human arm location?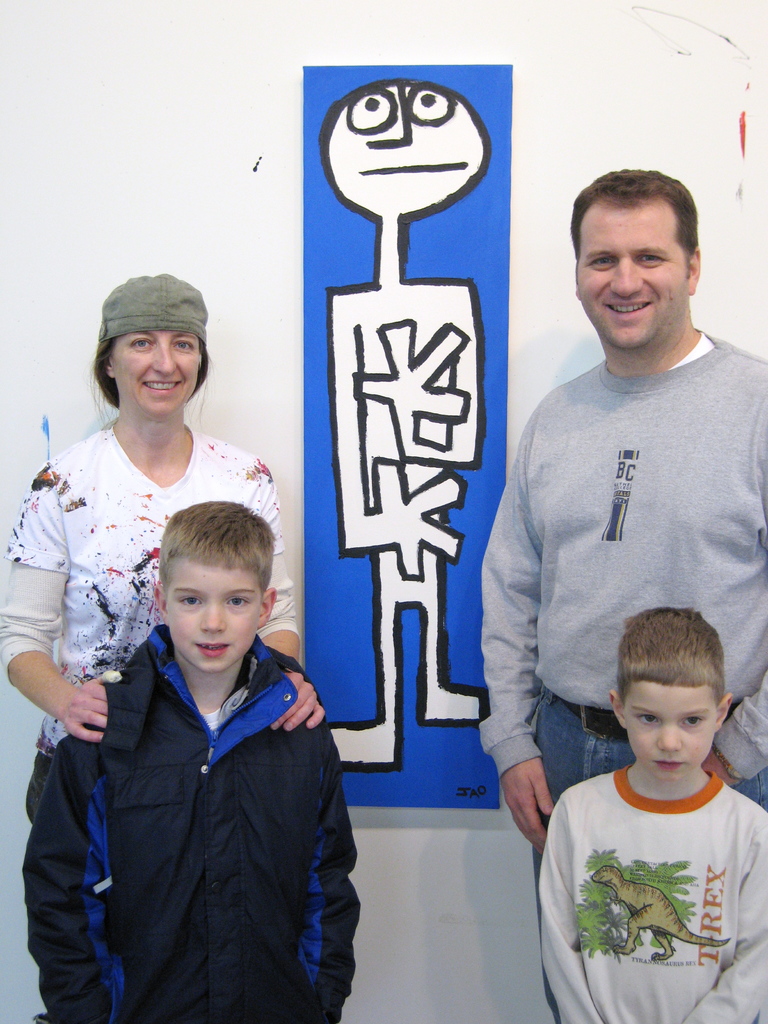
703:660:767:788
